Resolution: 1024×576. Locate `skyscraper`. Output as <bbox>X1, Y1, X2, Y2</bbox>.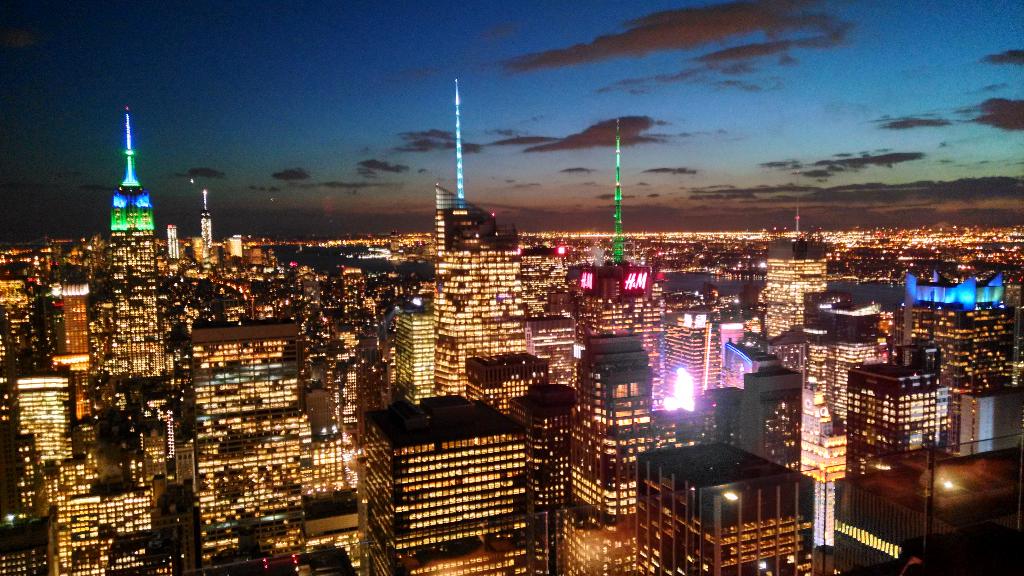
<bbox>436, 180, 529, 396</bbox>.
